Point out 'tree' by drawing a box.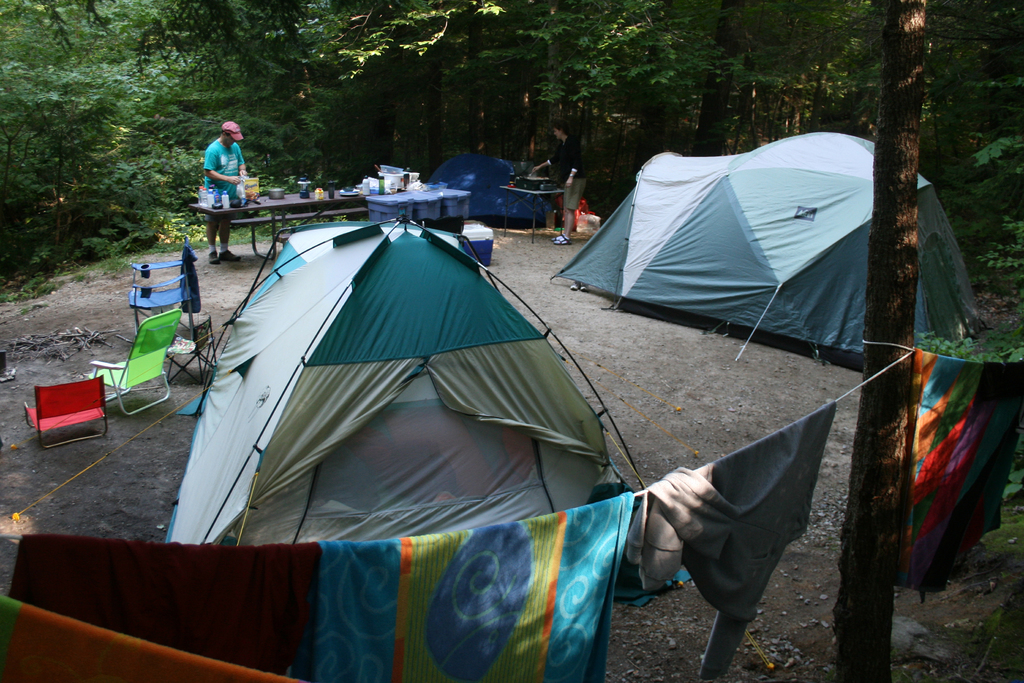
BBox(833, 0, 928, 682).
